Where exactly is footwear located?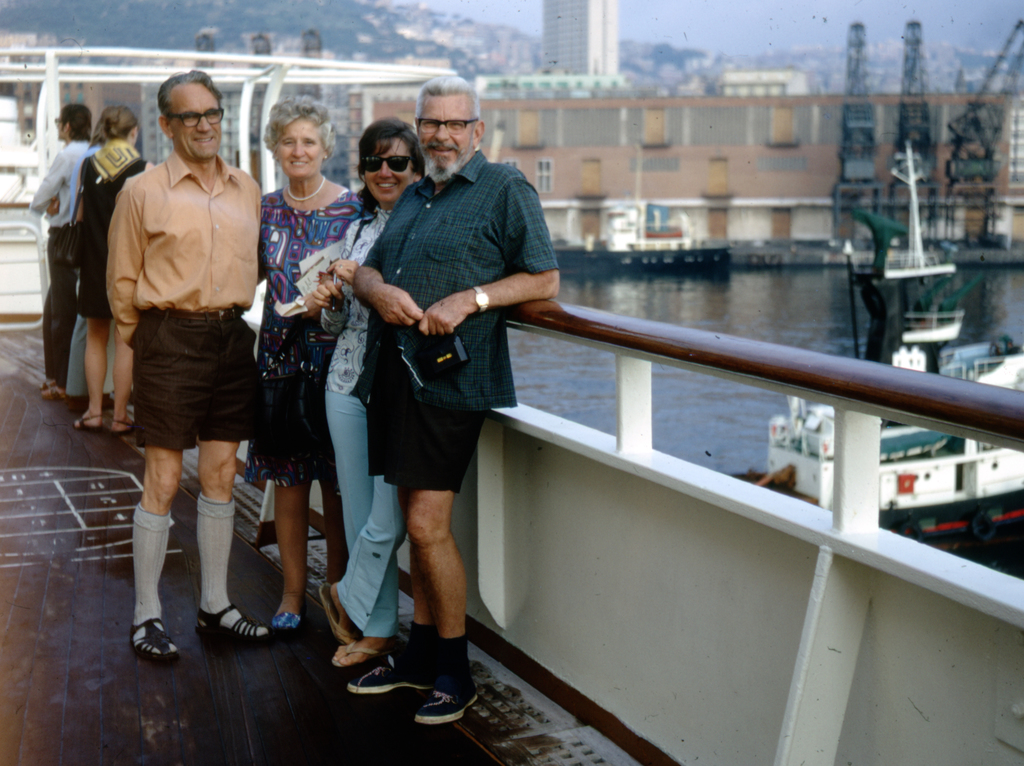
Its bounding box is left=322, top=573, right=358, bottom=648.
